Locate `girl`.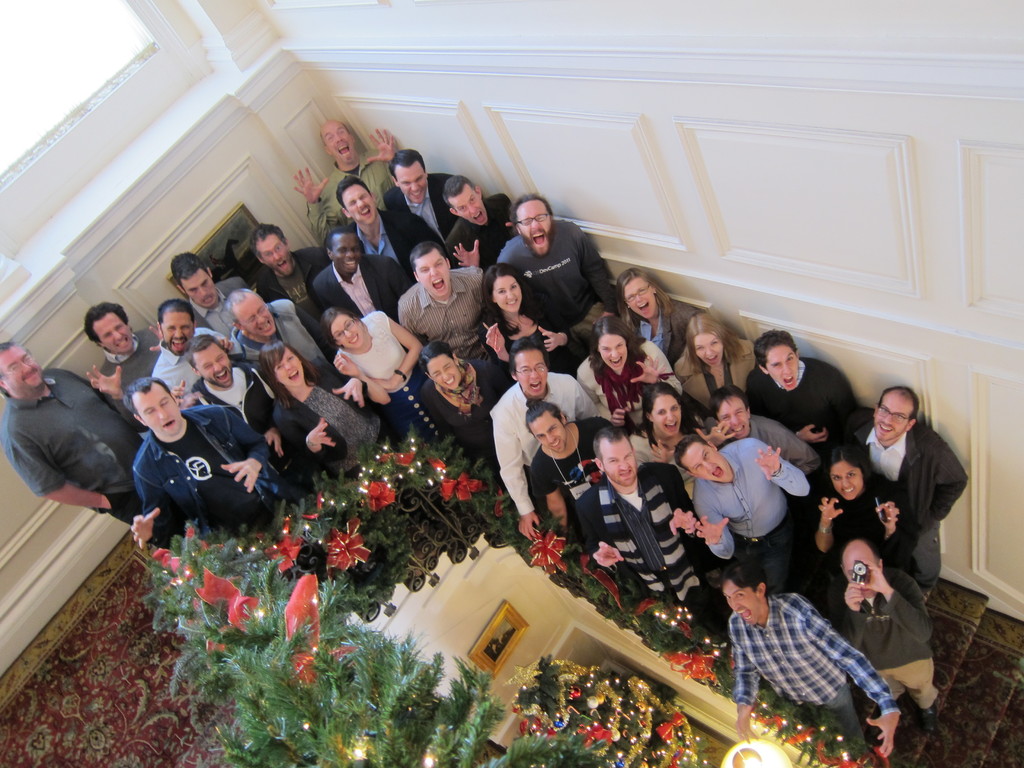
Bounding box: BBox(803, 452, 909, 570).
